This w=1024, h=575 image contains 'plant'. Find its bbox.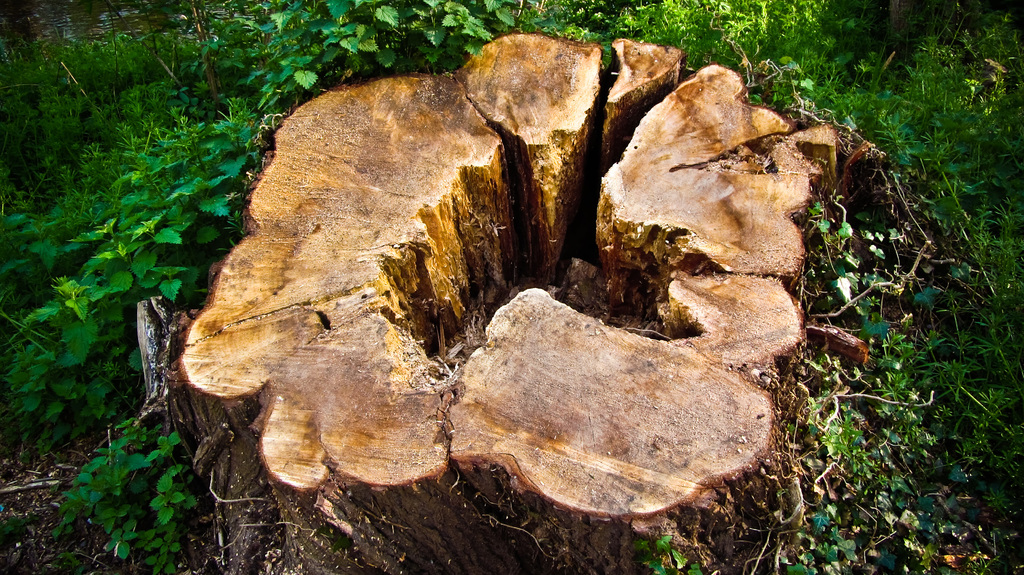
crop(783, 61, 1023, 477).
